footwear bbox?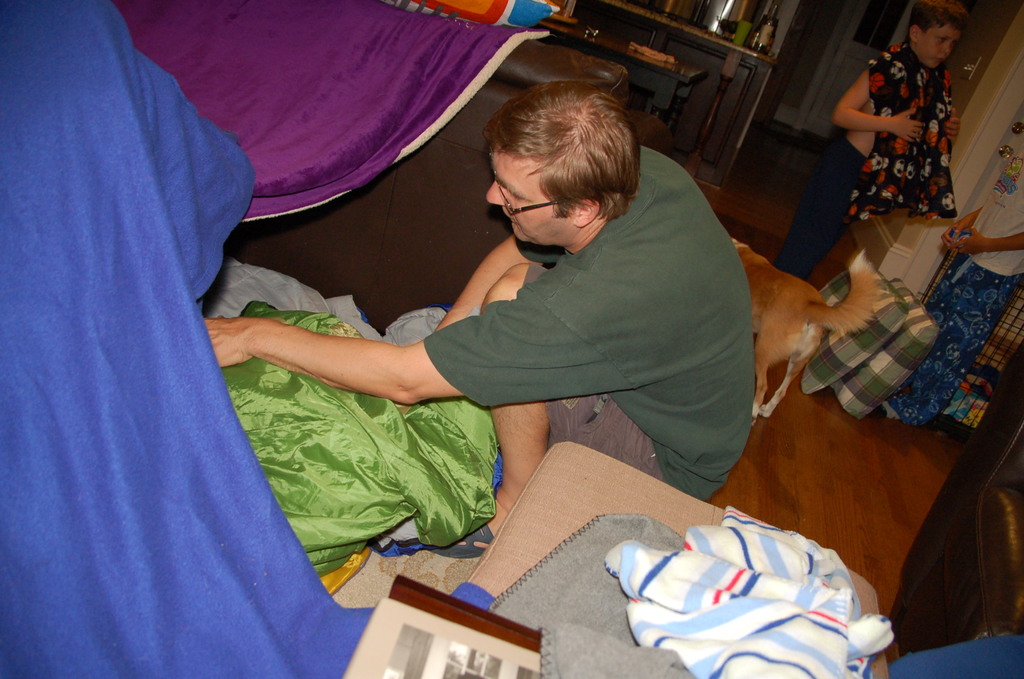
bbox(429, 523, 496, 560)
